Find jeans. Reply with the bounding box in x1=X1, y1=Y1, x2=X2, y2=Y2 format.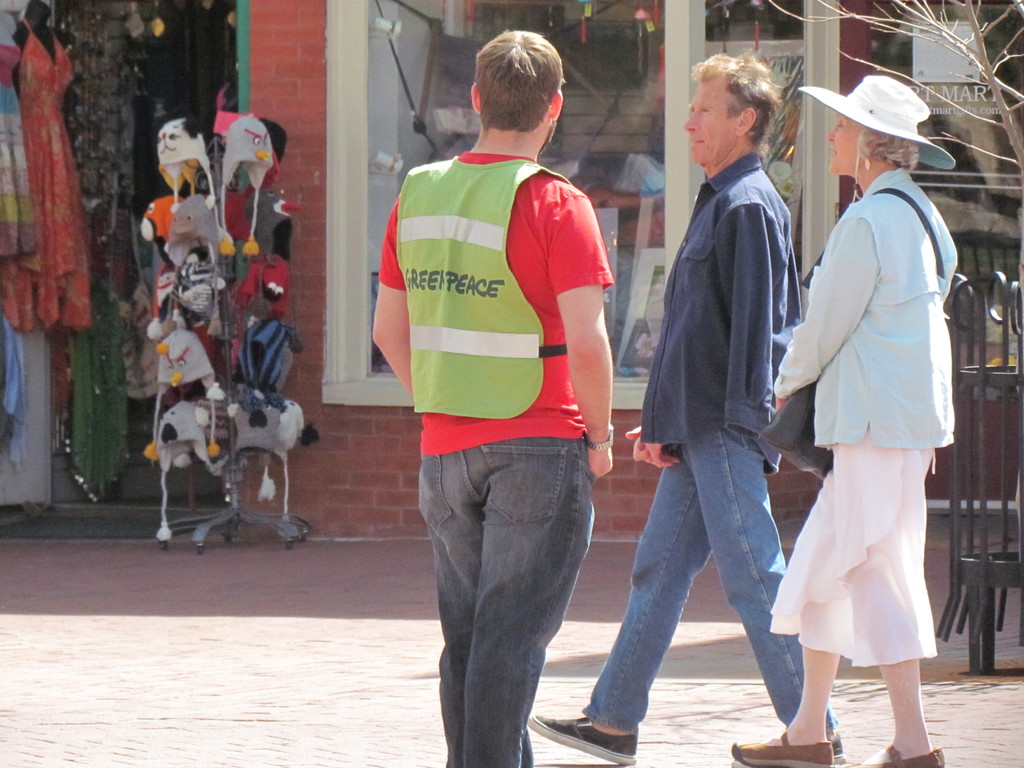
x1=579, y1=426, x2=837, y2=728.
